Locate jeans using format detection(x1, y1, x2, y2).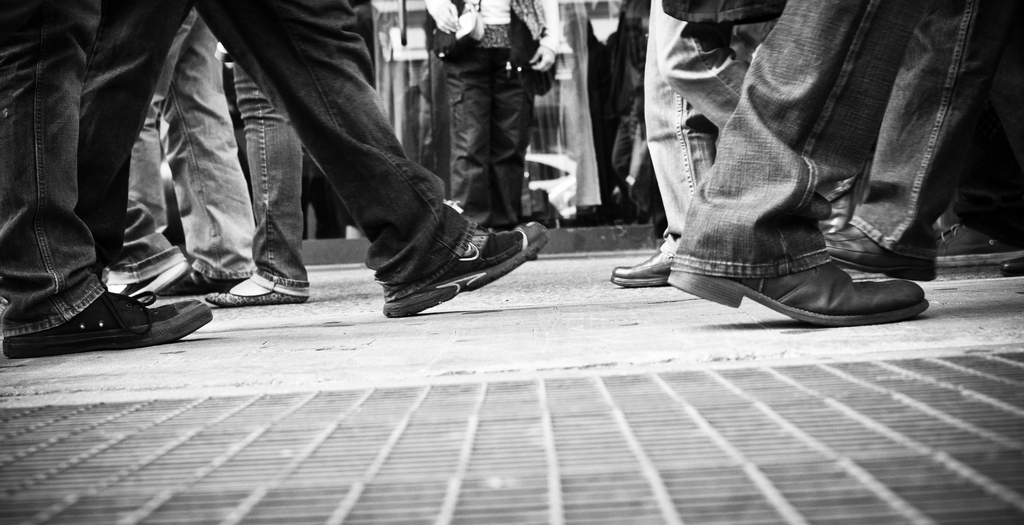
detection(850, 0, 1009, 252).
